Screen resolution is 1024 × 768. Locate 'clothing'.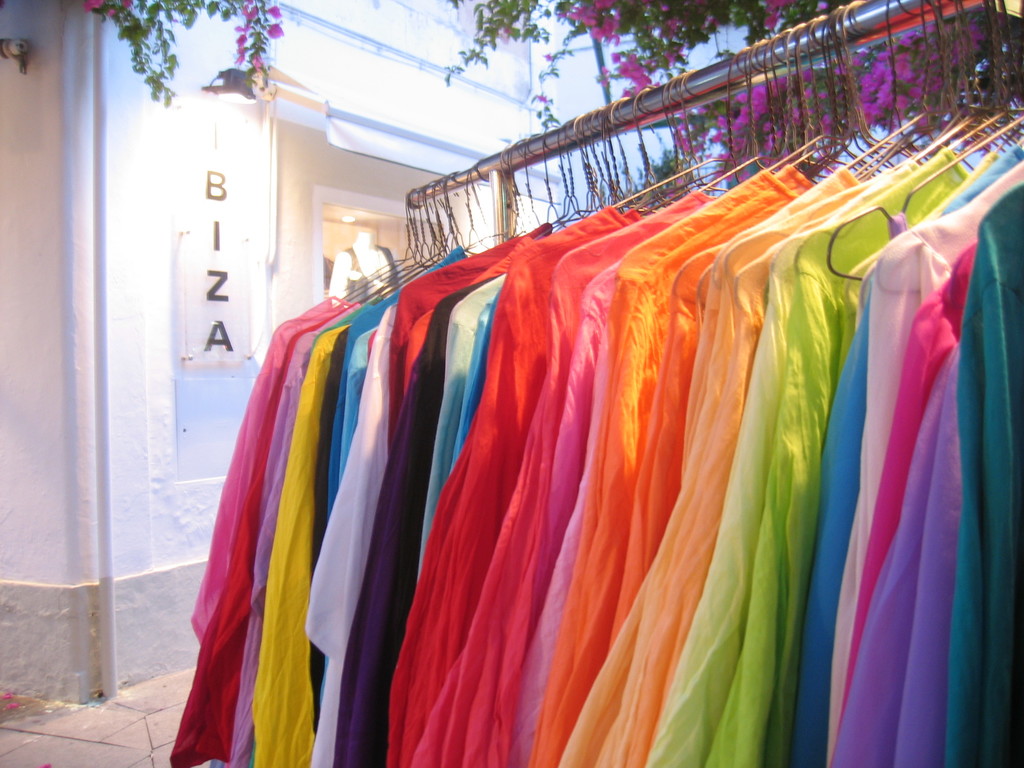
167/129/1023/767.
